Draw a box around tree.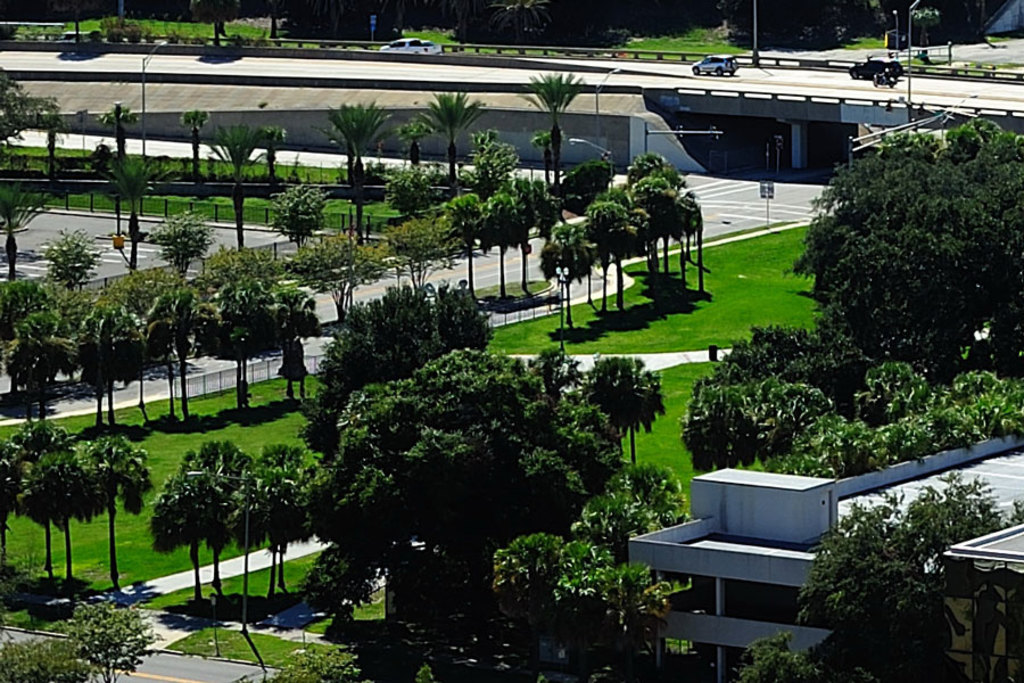
525,123,563,181.
